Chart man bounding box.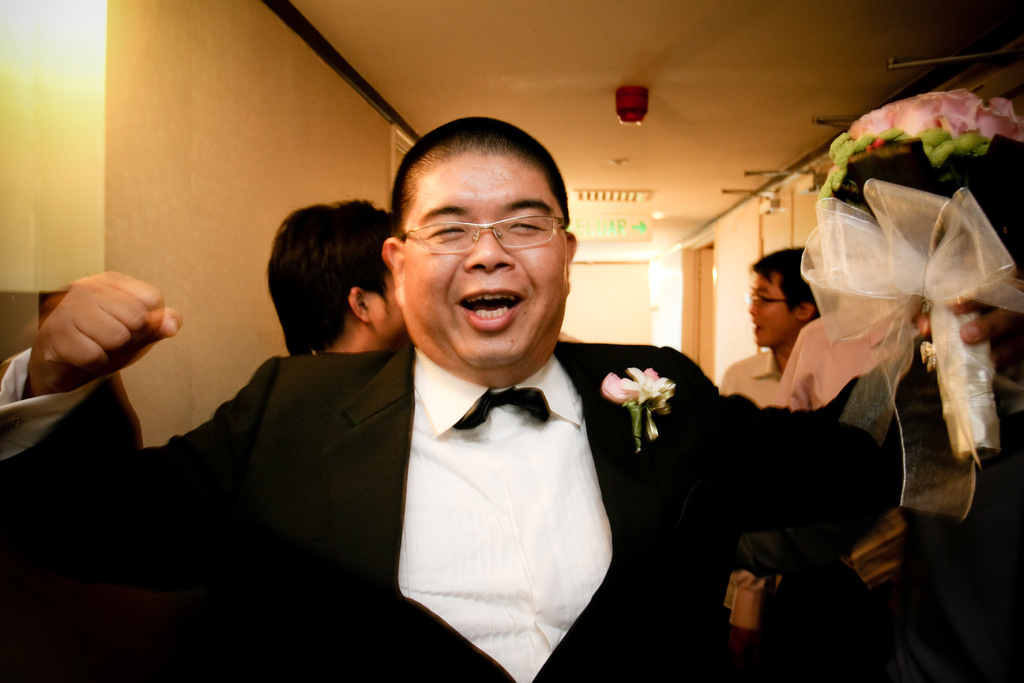
Charted: (725, 247, 822, 406).
